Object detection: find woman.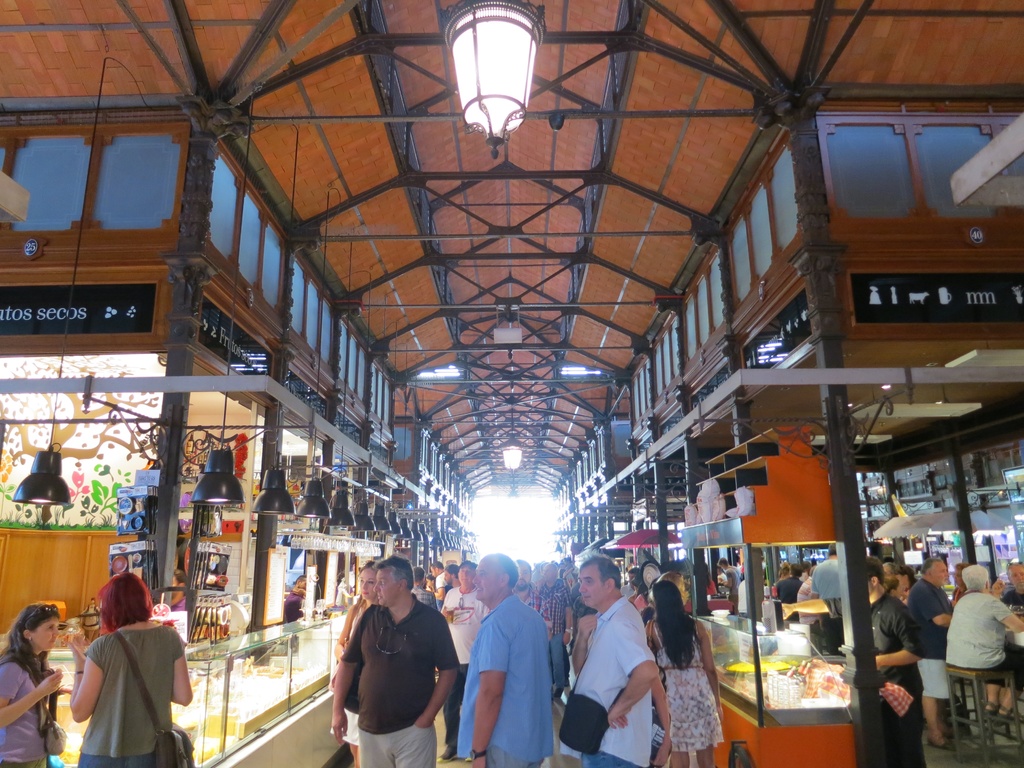
bbox(884, 575, 908, 602).
